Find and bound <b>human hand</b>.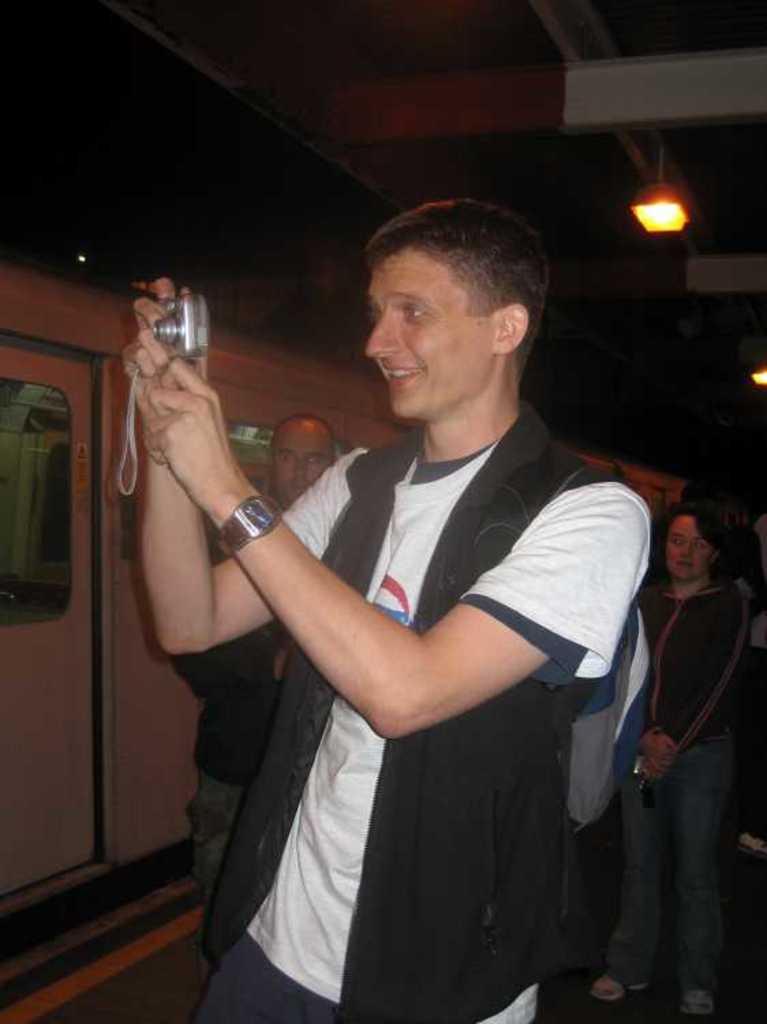
Bound: [x1=636, y1=732, x2=682, y2=780].
